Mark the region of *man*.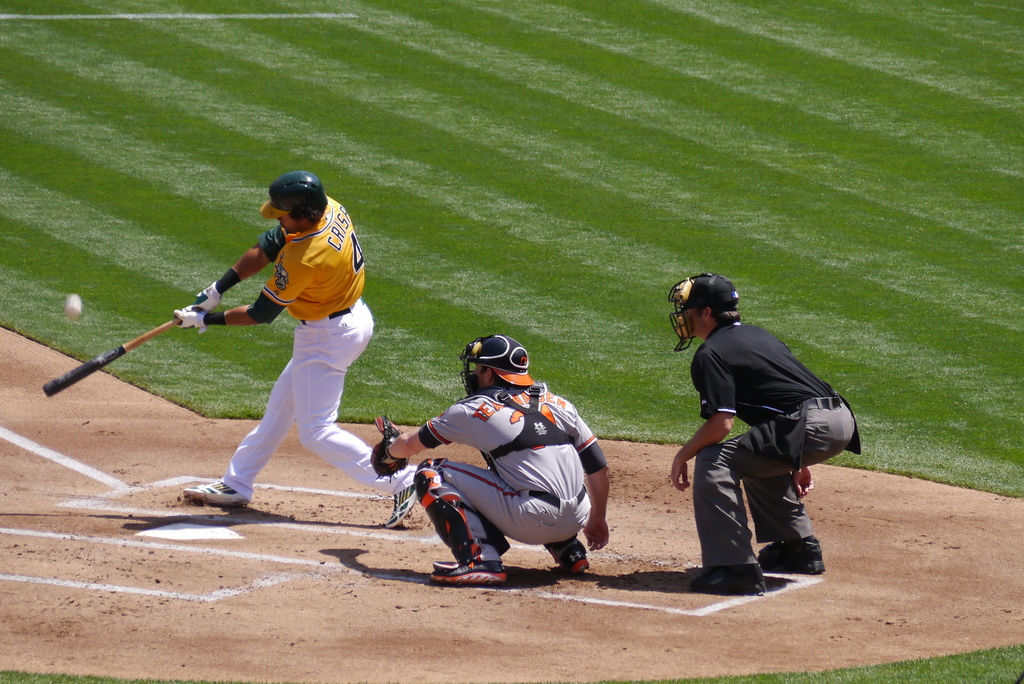
Region: [left=170, top=173, right=426, bottom=532].
